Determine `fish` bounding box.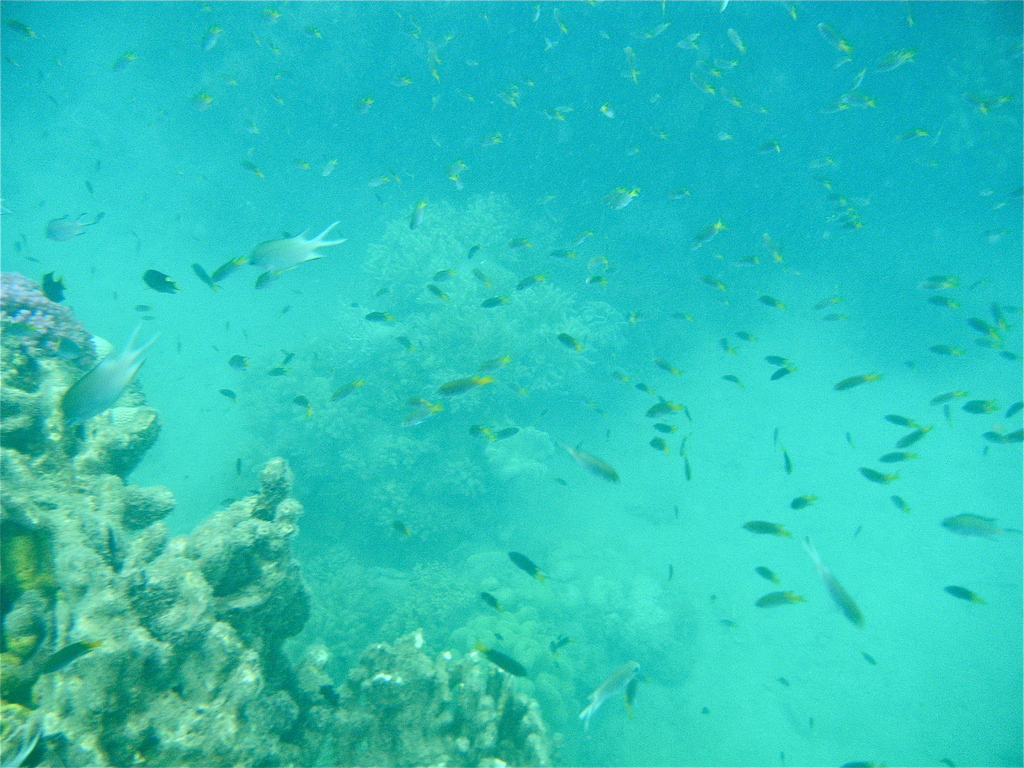
Determined: (396, 394, 443, 414).
